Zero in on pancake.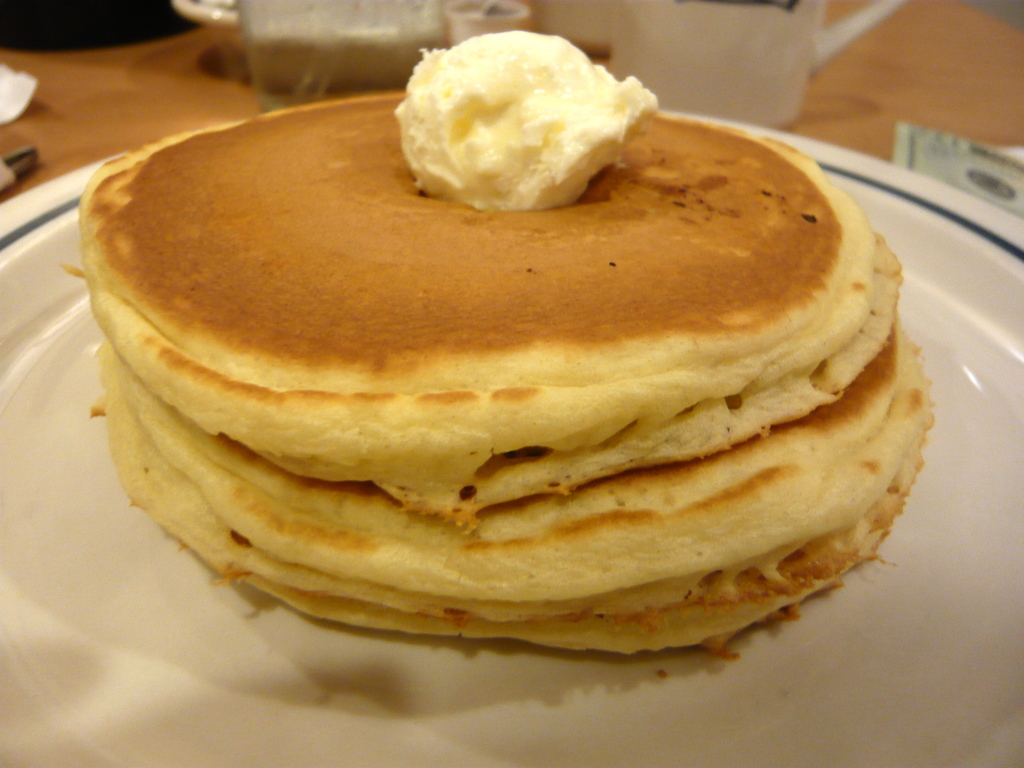
Zeroed in: <bbox>115, 368, 936, 607</bbox>.
